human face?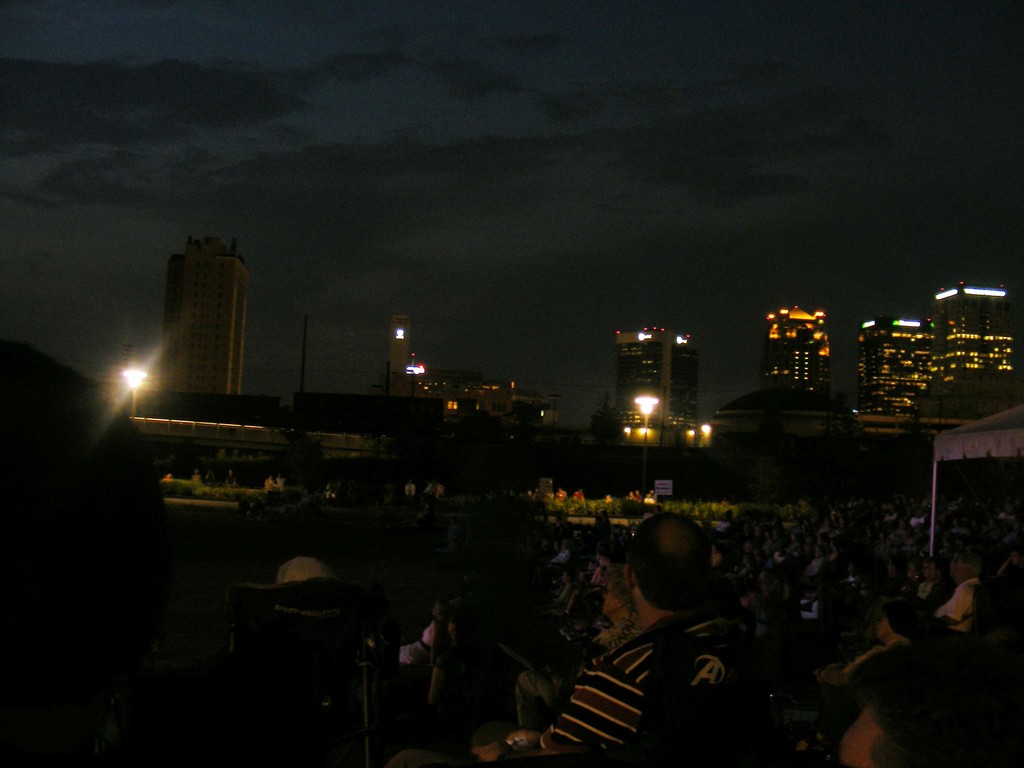
left=877, top=614, right=890, bottom=638
